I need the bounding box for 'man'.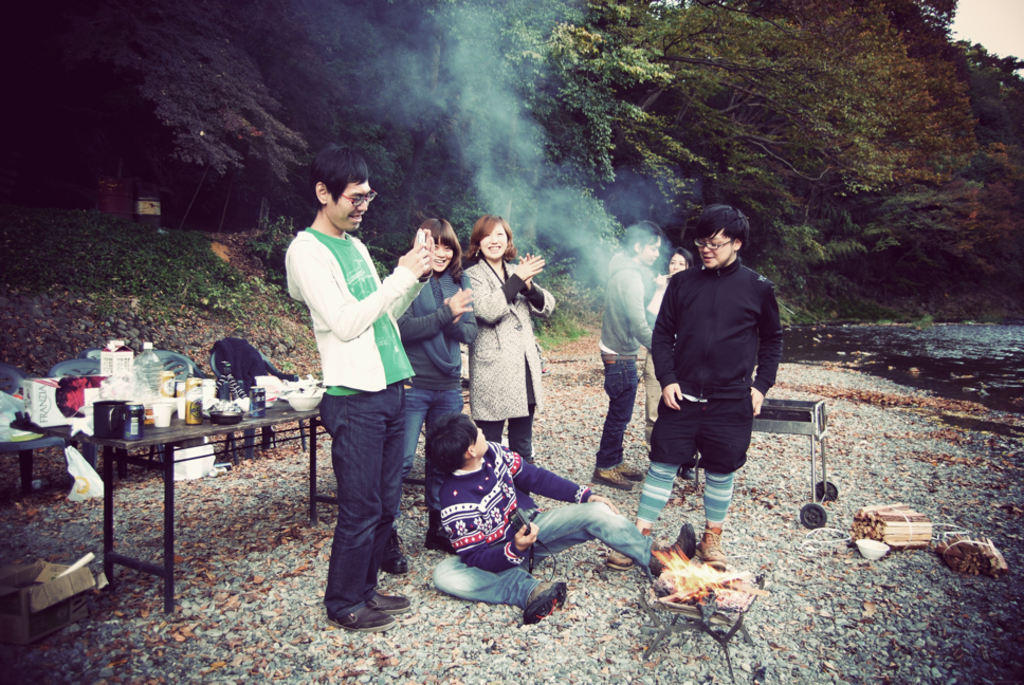
Here it is: 285,145,432,627.
